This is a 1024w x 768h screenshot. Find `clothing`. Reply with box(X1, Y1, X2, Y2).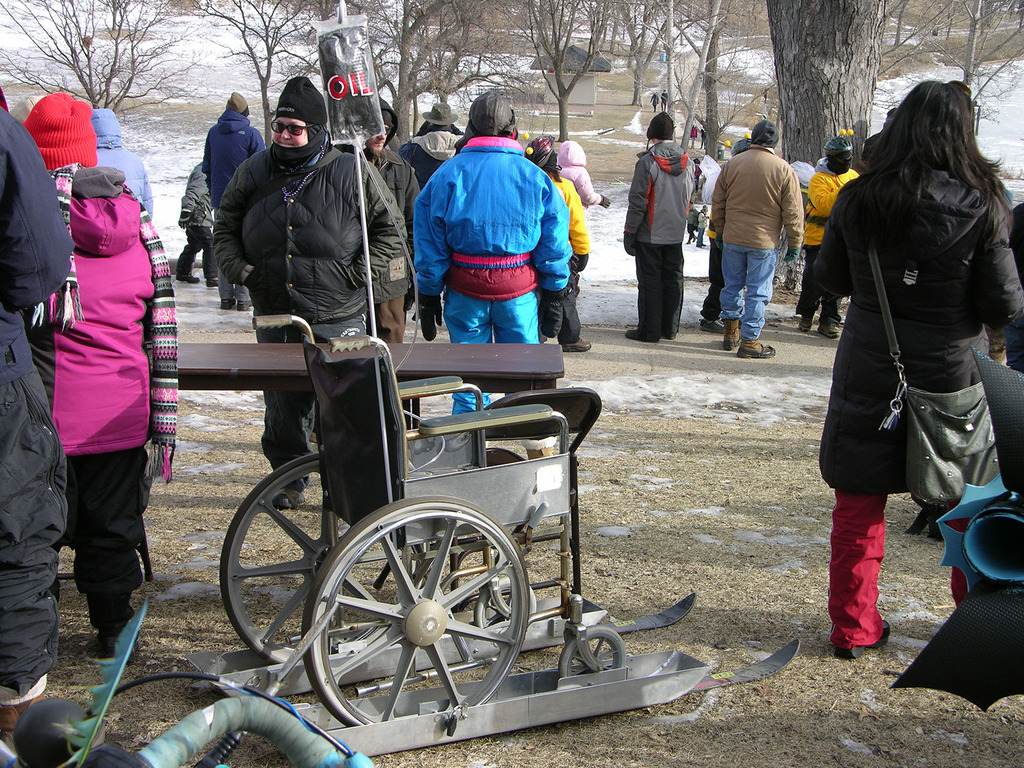
box(639, 237, 695, 340).
